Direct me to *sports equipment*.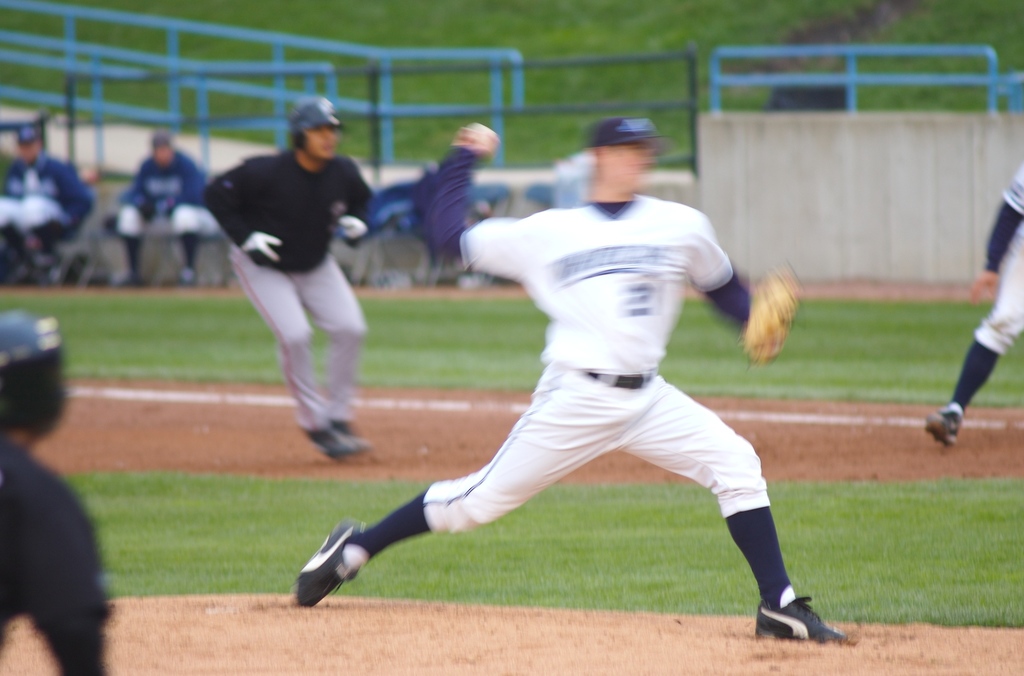
Direction: [x1=753, y1=597, x2=847, y2=642].
